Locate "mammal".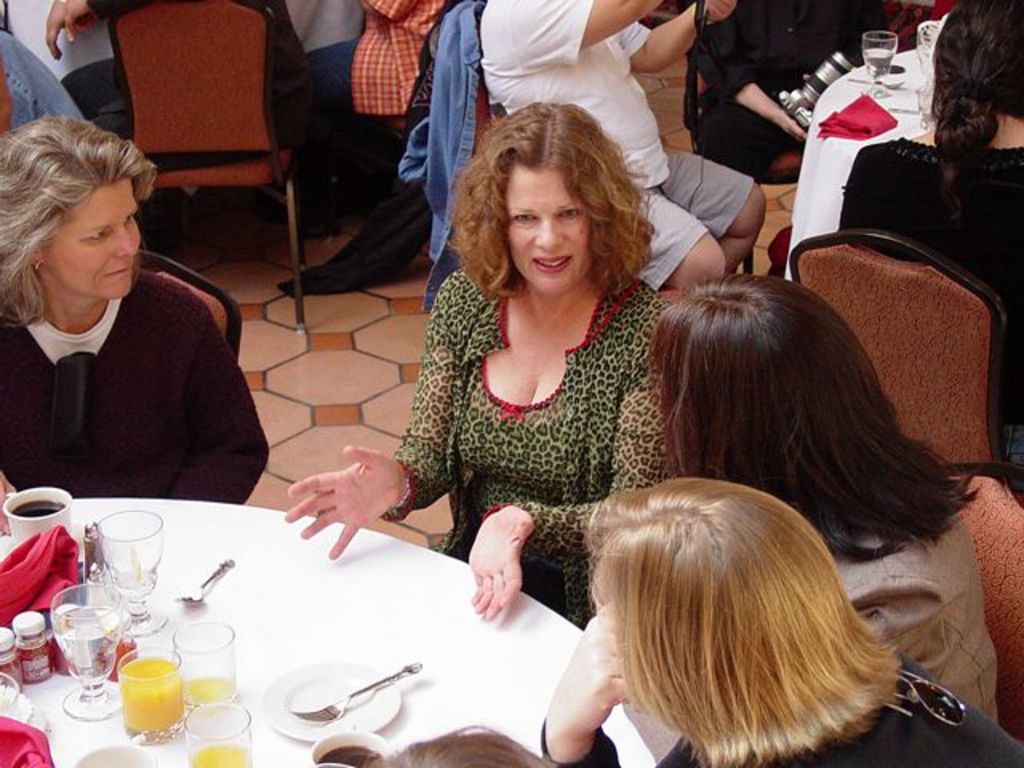
Bounding box: rect(478, 0, 766, 291).
